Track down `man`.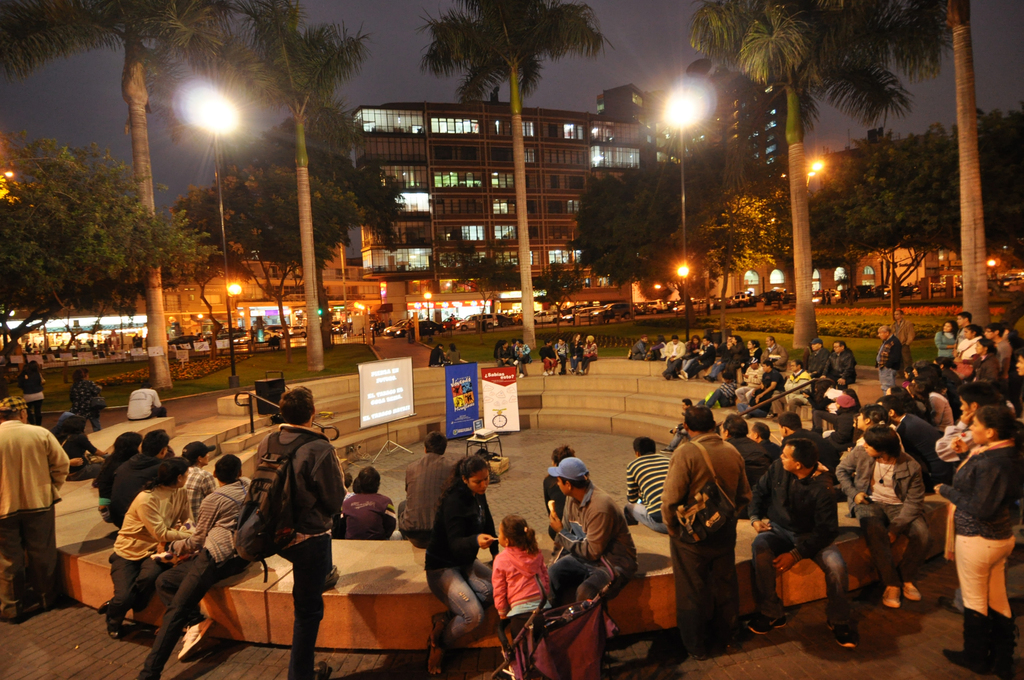
Tracked to rect(0, 389, 76, 628).
